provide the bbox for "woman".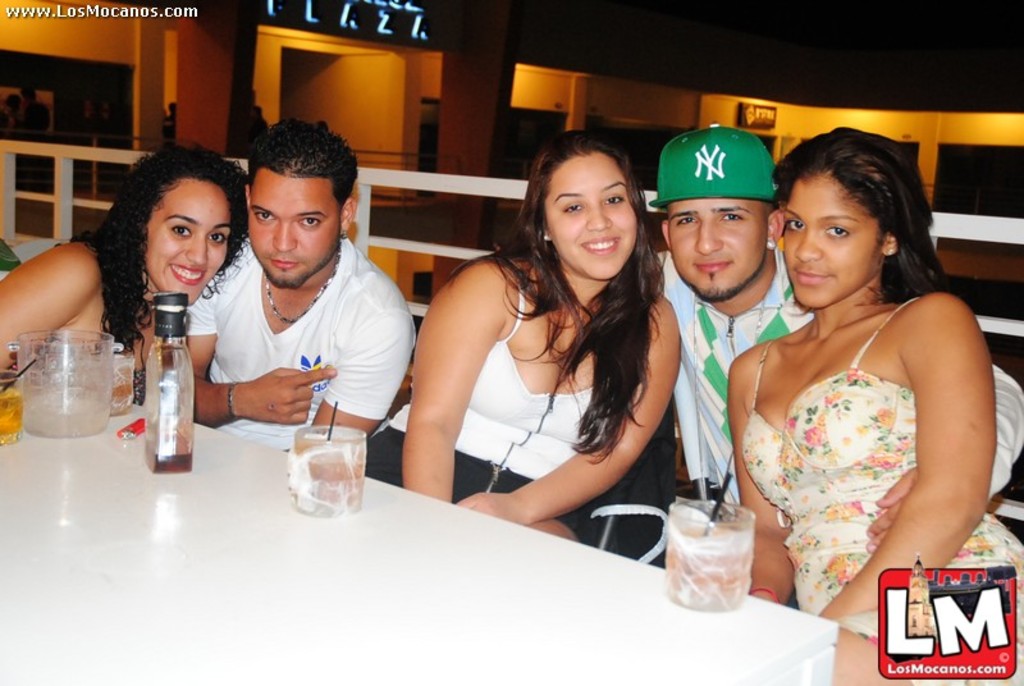
region(0, 143, 252, 413).
